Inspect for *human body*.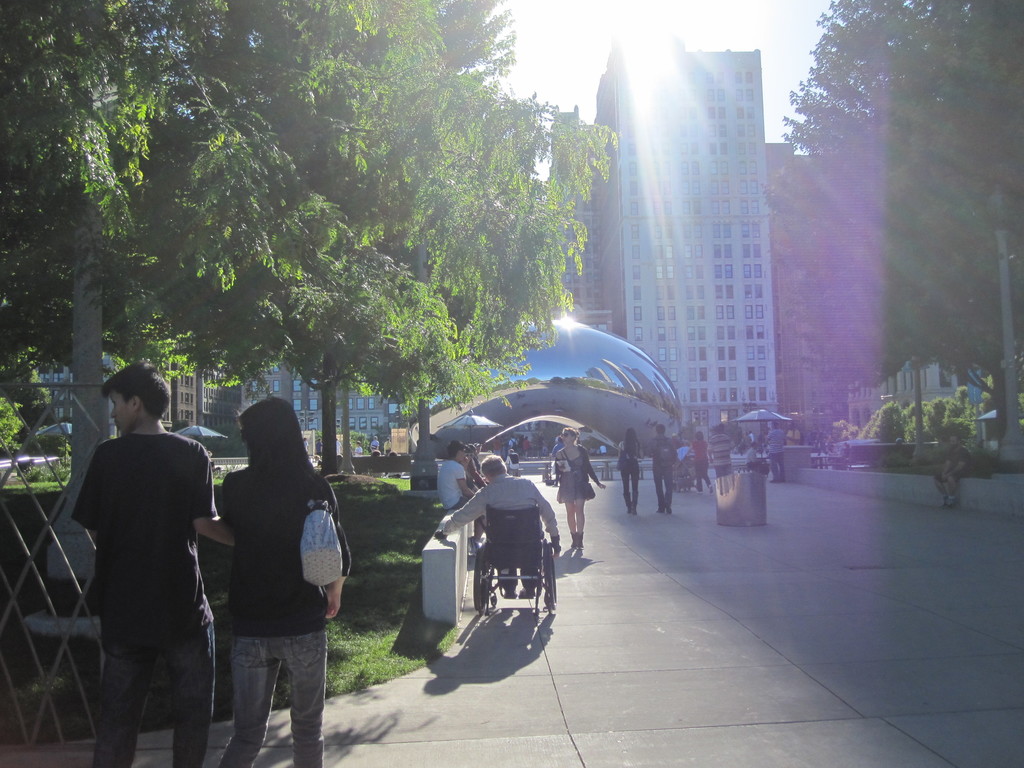
Inspection: (547, 447, 611, 556).
